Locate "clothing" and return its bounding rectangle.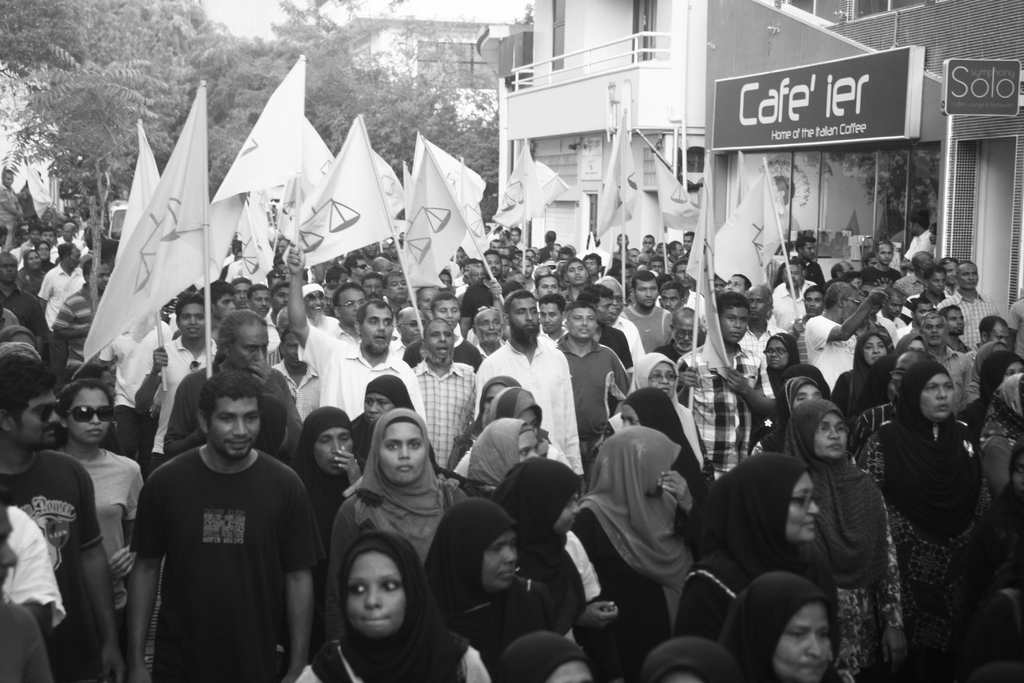
rect(710, 450, 802, 584).
